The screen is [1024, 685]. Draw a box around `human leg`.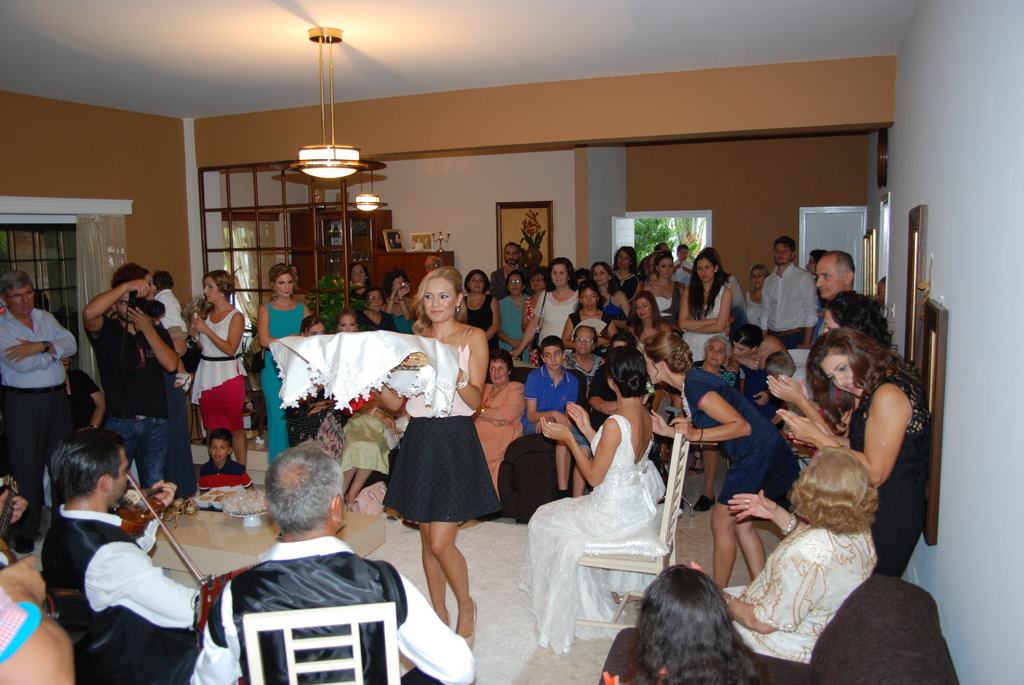
bbox=(571, 421, 591, 497).
